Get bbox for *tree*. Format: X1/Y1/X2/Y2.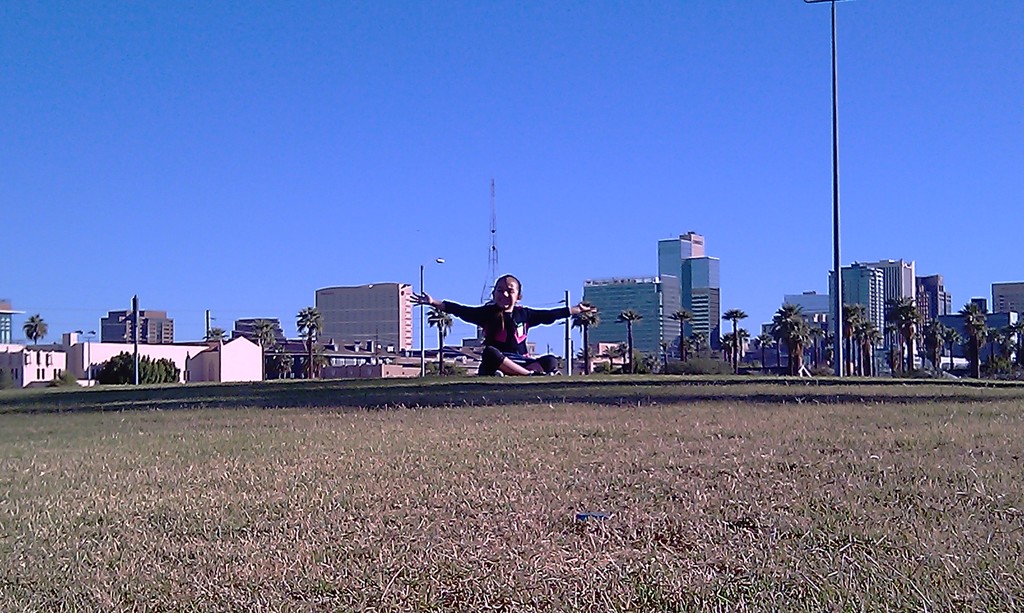
618/306/644/378.
